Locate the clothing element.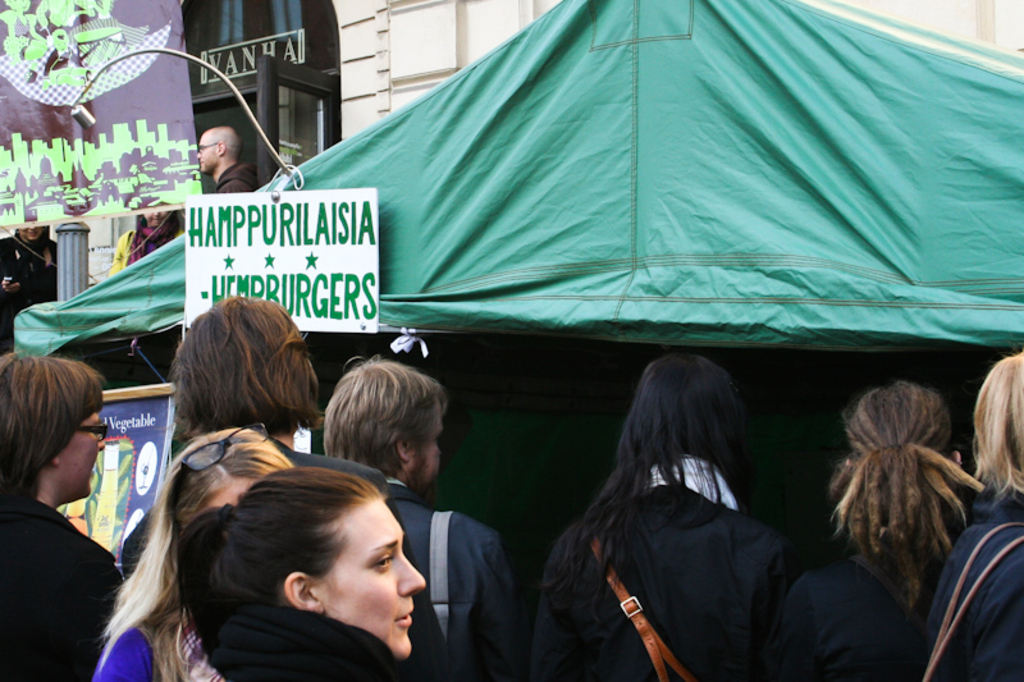
Element bbox: (x1=110, y1=225, x2=166, y2=290).
